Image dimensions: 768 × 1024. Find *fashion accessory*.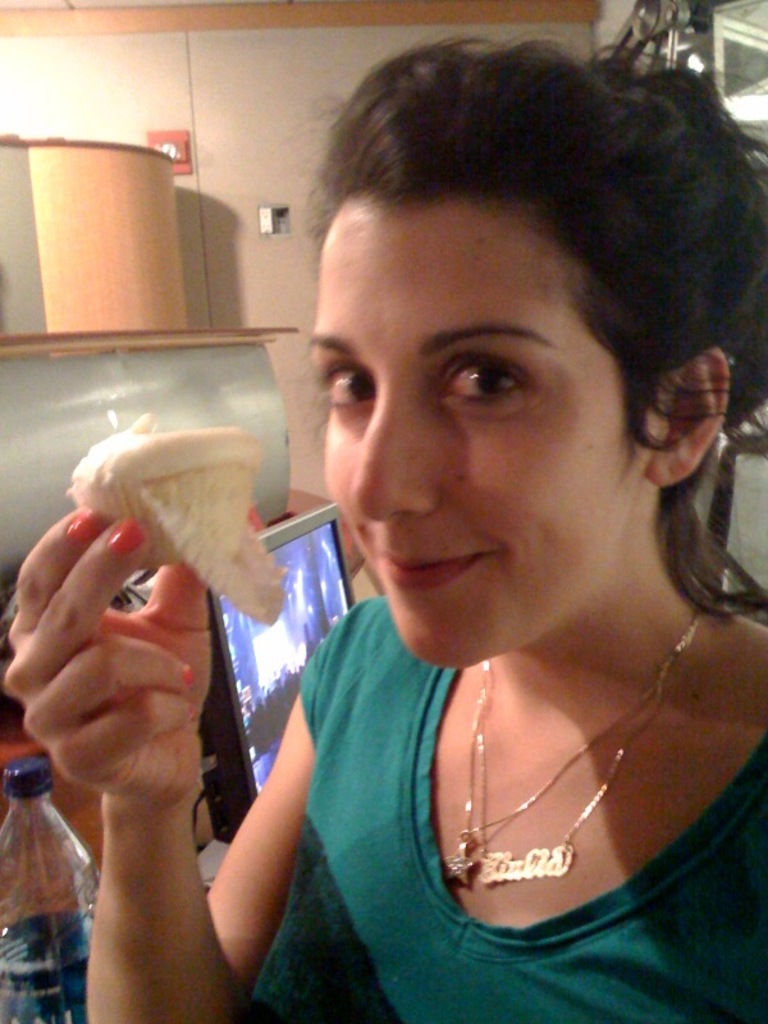
{"x1": 109, "y1": 517, "x2": 145, "y2": 554}.
